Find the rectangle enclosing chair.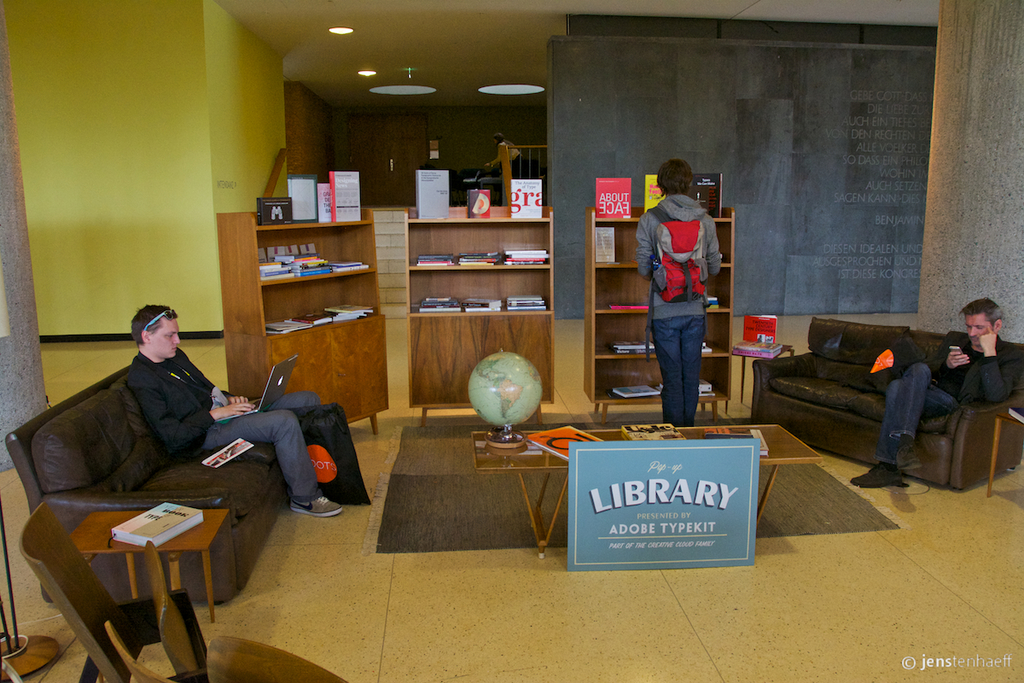
x1=20 y1=503 x2=210 y2=682.
